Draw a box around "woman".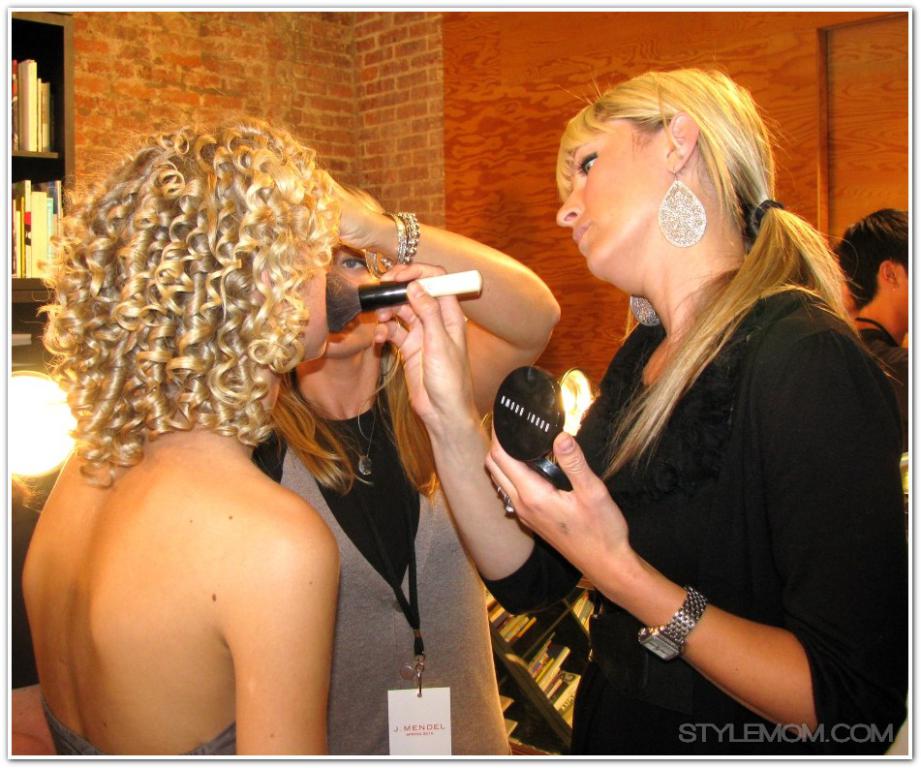
[476, 45, 881, 767].
